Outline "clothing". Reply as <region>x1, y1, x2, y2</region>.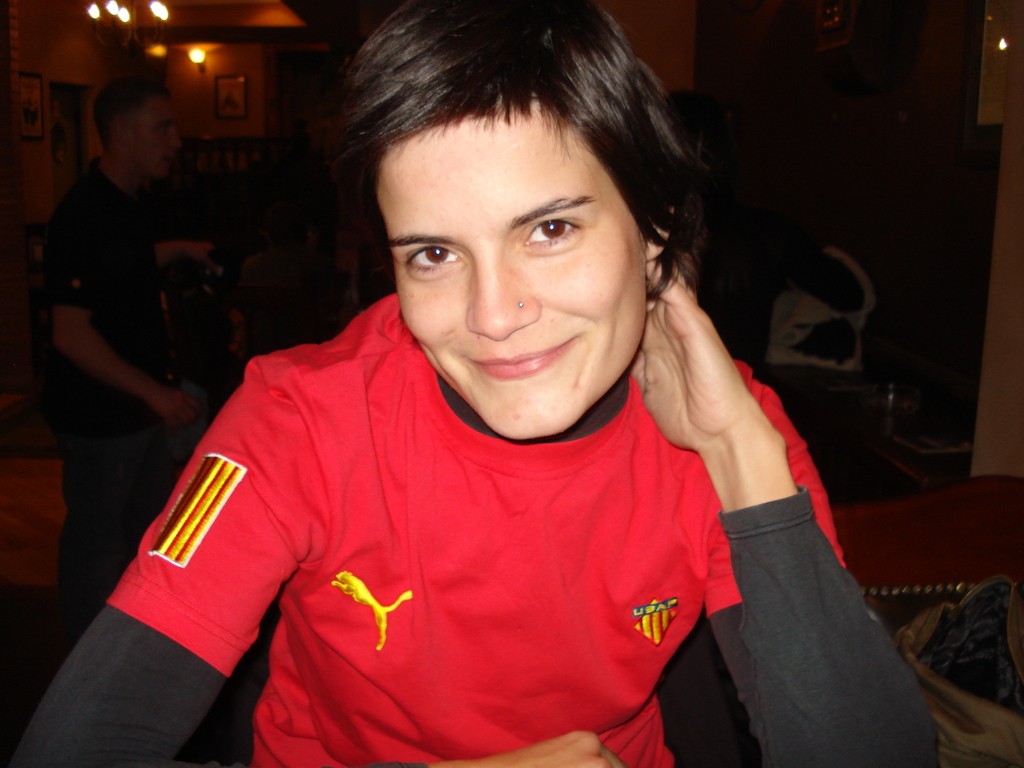
<region>39, 159, 182, 656</region>.
